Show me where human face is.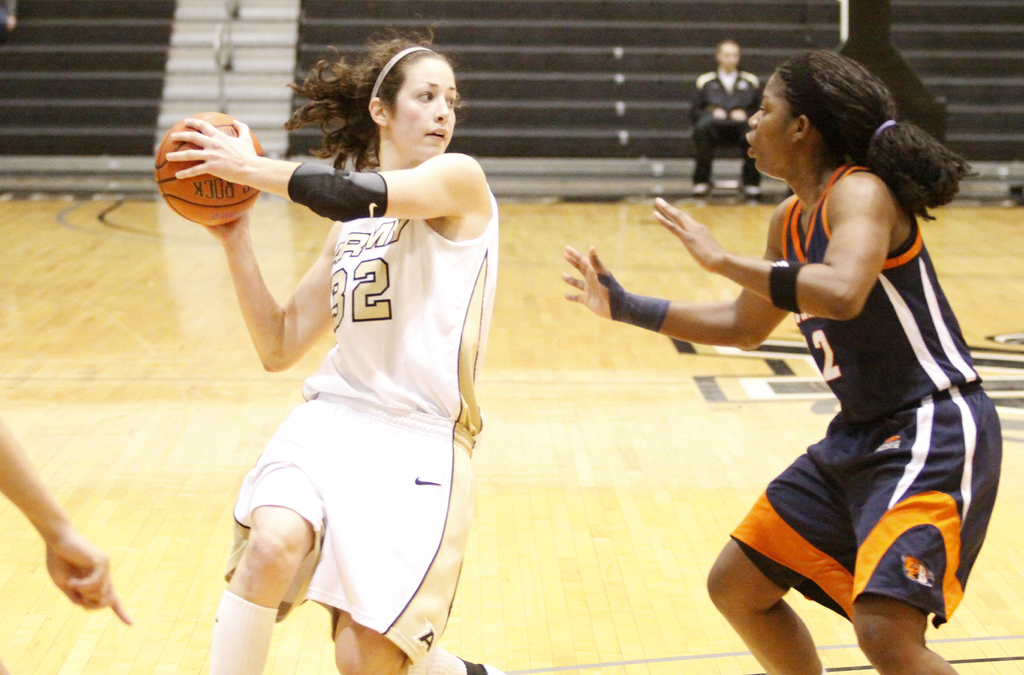
human face is at x1=744 y1=69 x2=794 y2=179.
